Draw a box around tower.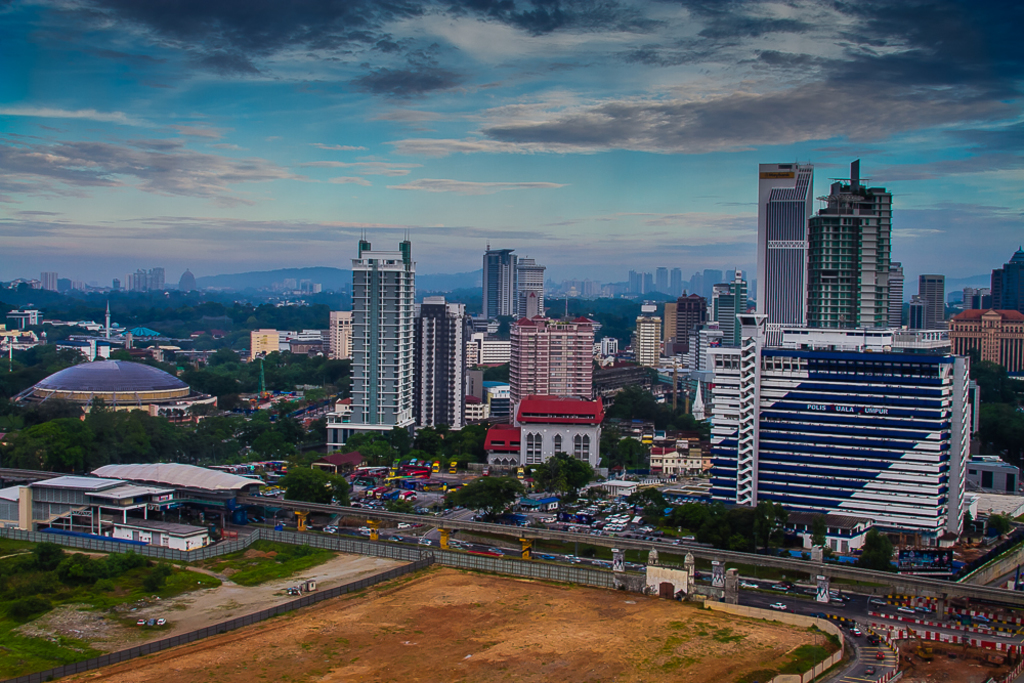
rect(486, 229, 519, 327).
